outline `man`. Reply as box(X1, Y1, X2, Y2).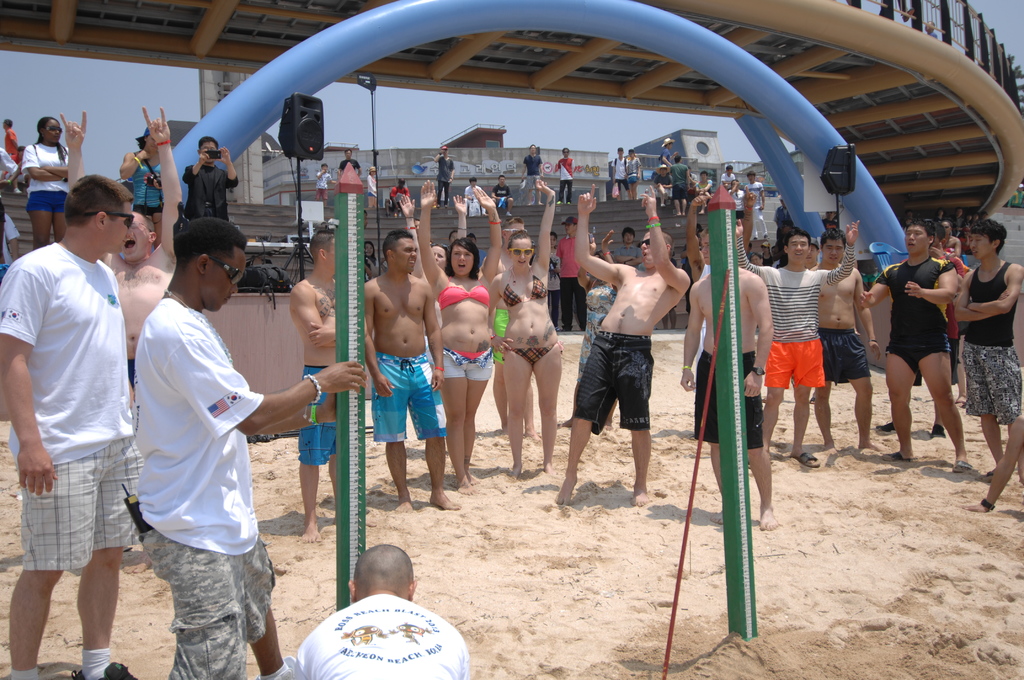
box(948, 206, 964, 234).
